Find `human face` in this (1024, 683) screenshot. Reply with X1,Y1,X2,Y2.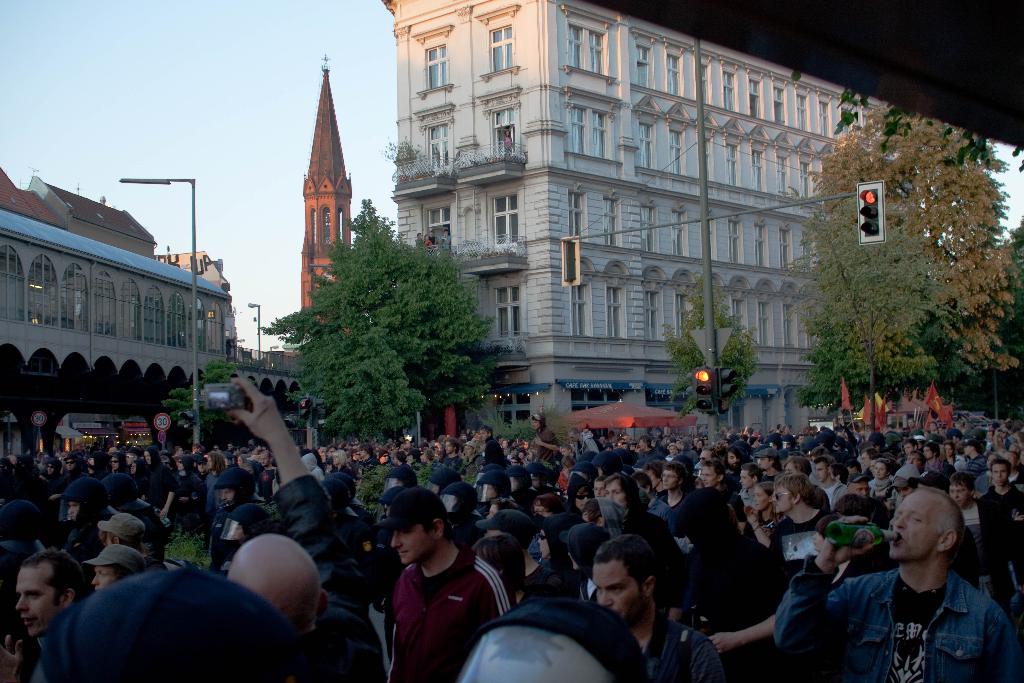
392,531,429,568.
